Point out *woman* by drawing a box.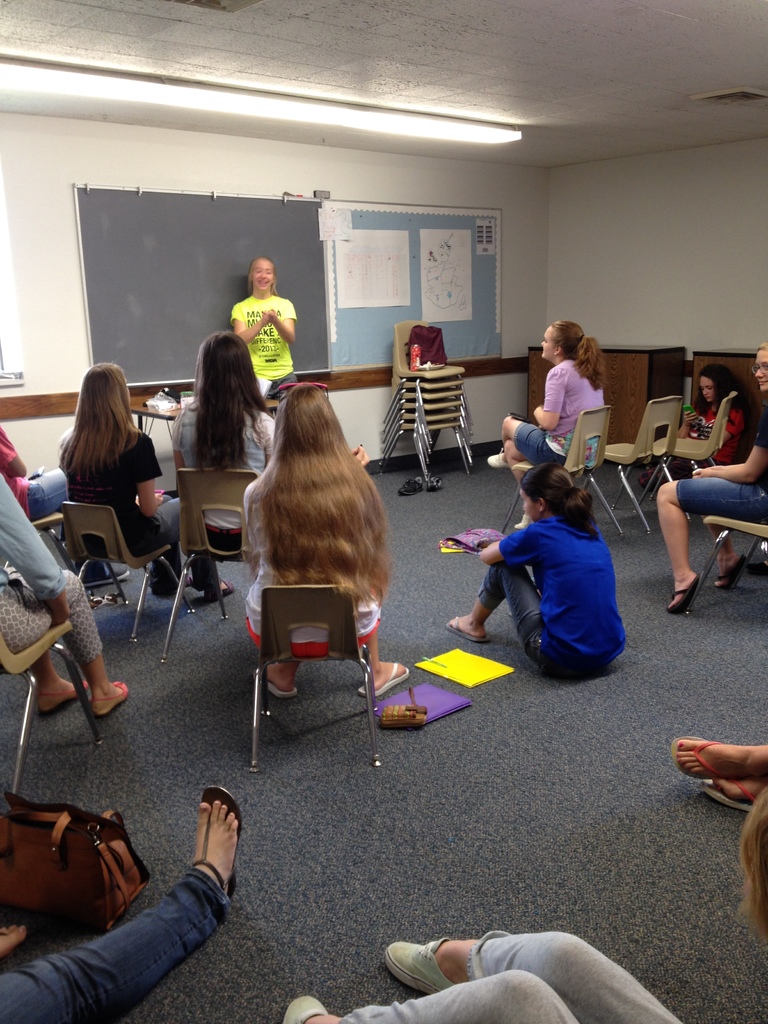
<bbox>444, 470, 629, 676</bbox>.
